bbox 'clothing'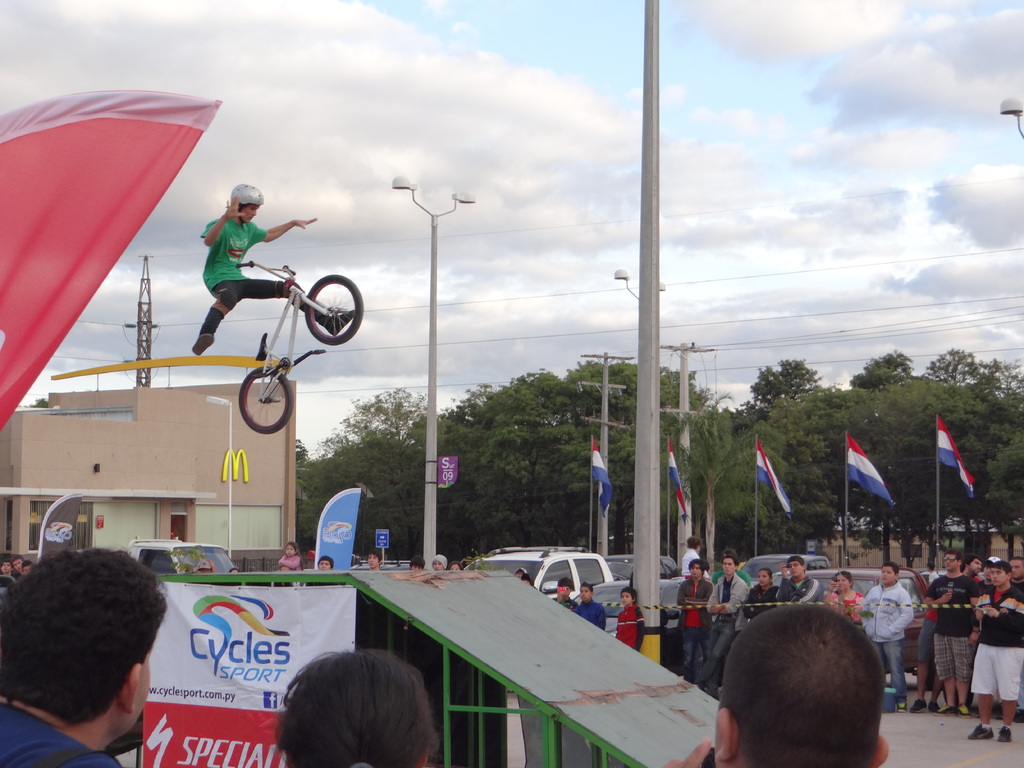
566,604,610,634
